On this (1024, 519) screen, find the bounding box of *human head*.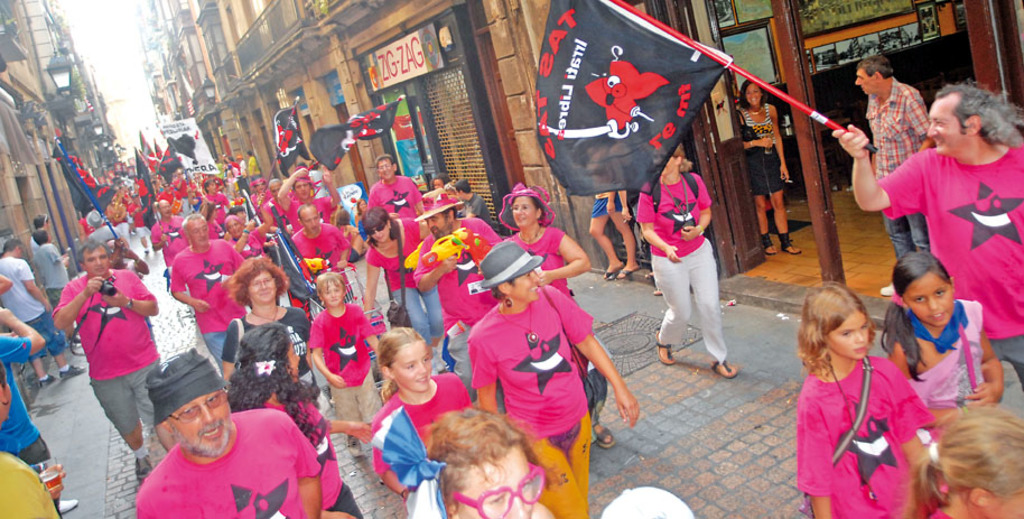
Bounding box: BBox(455, 180, 469, 198).
